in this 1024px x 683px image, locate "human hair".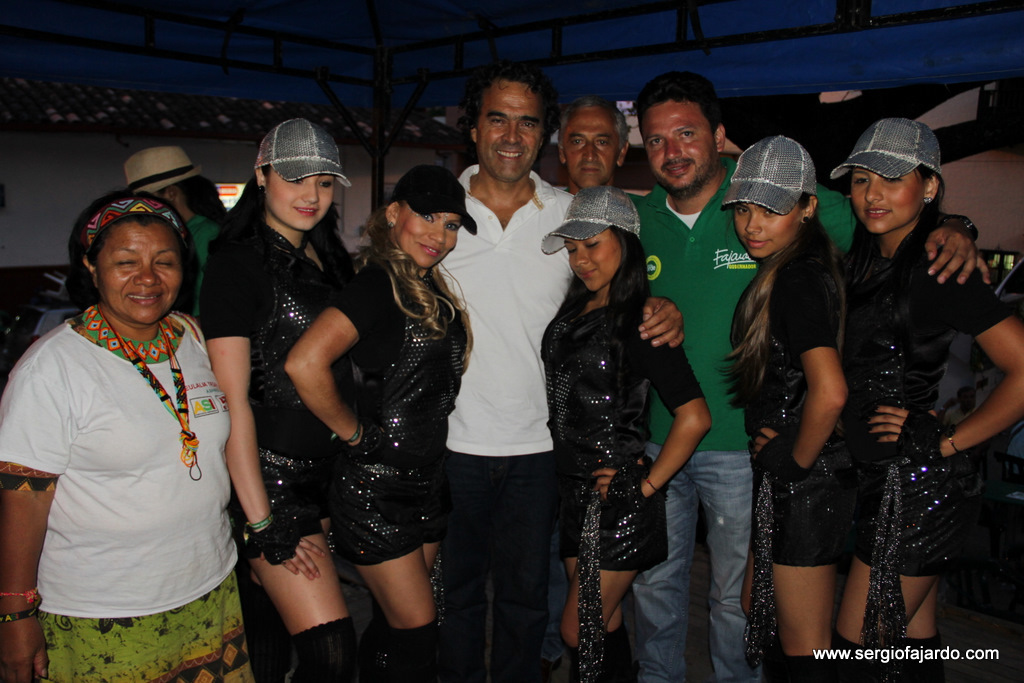
Bounding box: pyautogui.locateOnScreen(553, 272, 593, 321).
